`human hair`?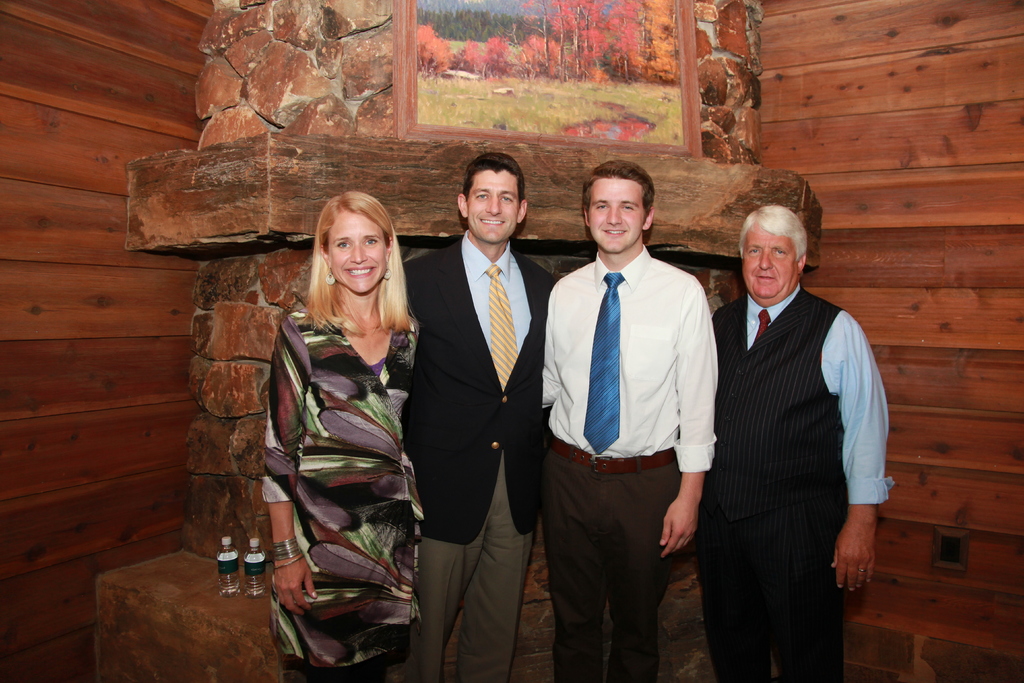
(x1=307, y1=190, x2=417, y2=336)
